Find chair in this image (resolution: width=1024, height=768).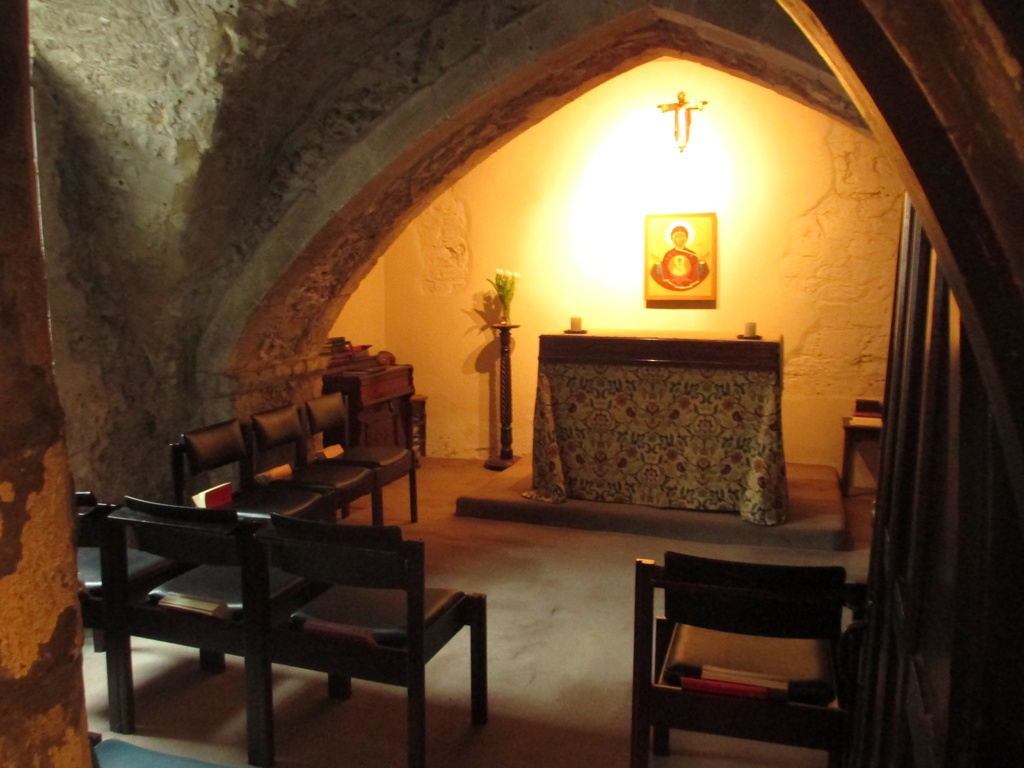
[left=646, top=502, right=898, bottom=732].
